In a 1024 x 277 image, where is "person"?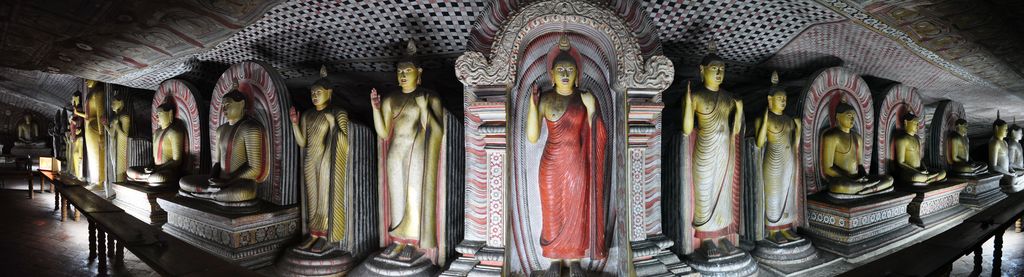
[x1=1010, y1=124, x2=1023, y2=169].
